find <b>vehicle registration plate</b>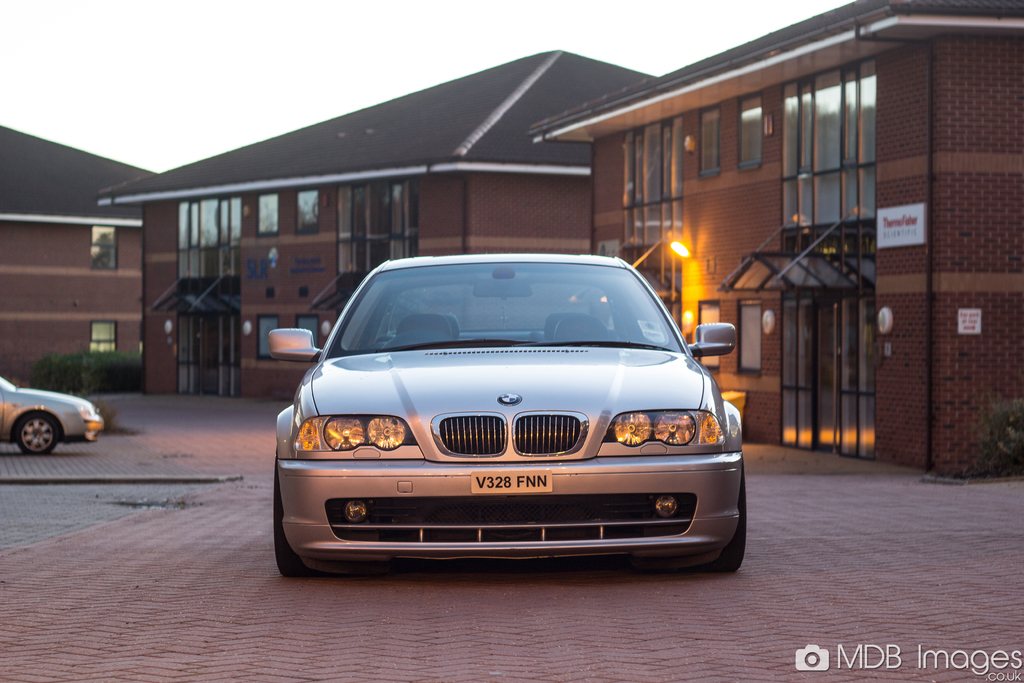
Rect(470, 468, 552, 494)
